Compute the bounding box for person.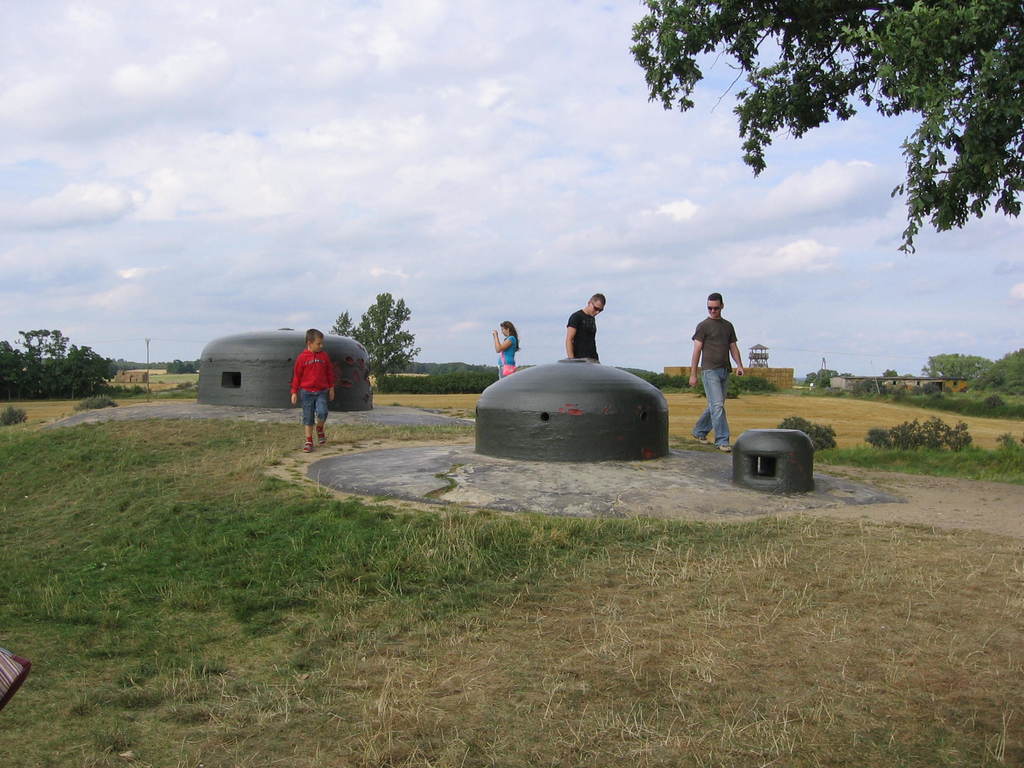
left=562, top=294, right=609, bottom=365.
